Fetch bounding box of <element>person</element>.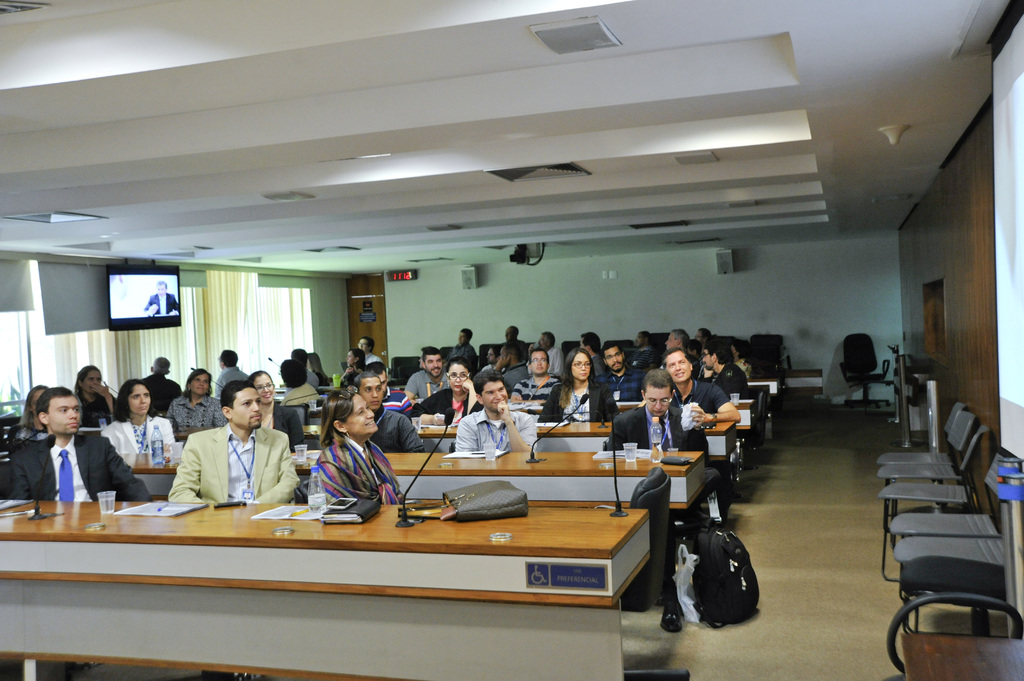
Bbox: (660, 346, 737, 417).
